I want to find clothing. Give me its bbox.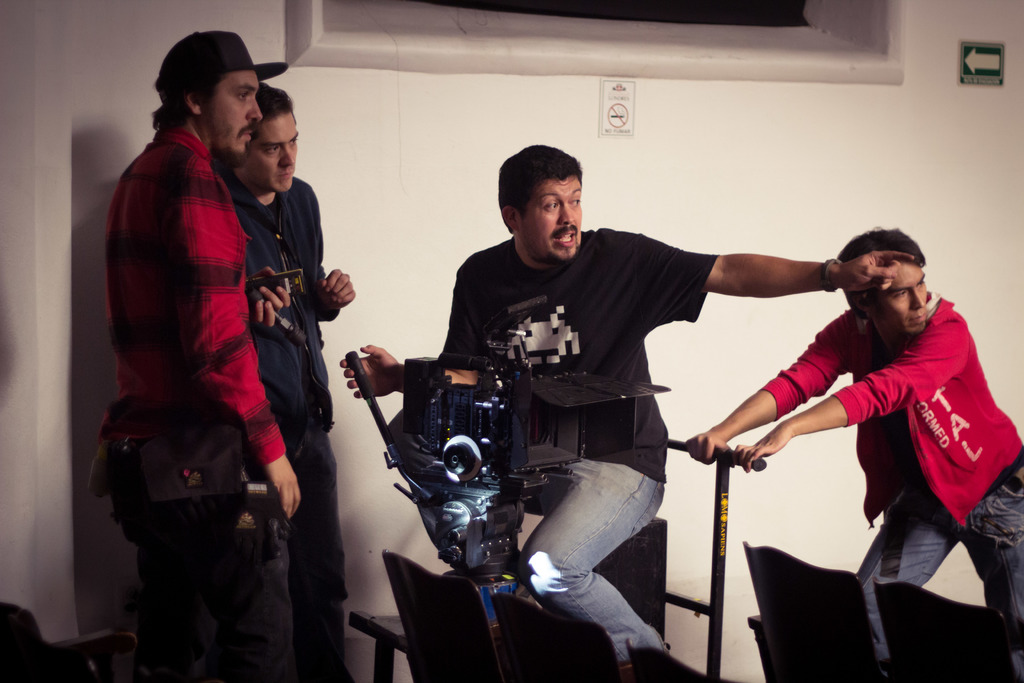
{"left": 434, "top": 230, "right": 720, "bottom": 669}.
